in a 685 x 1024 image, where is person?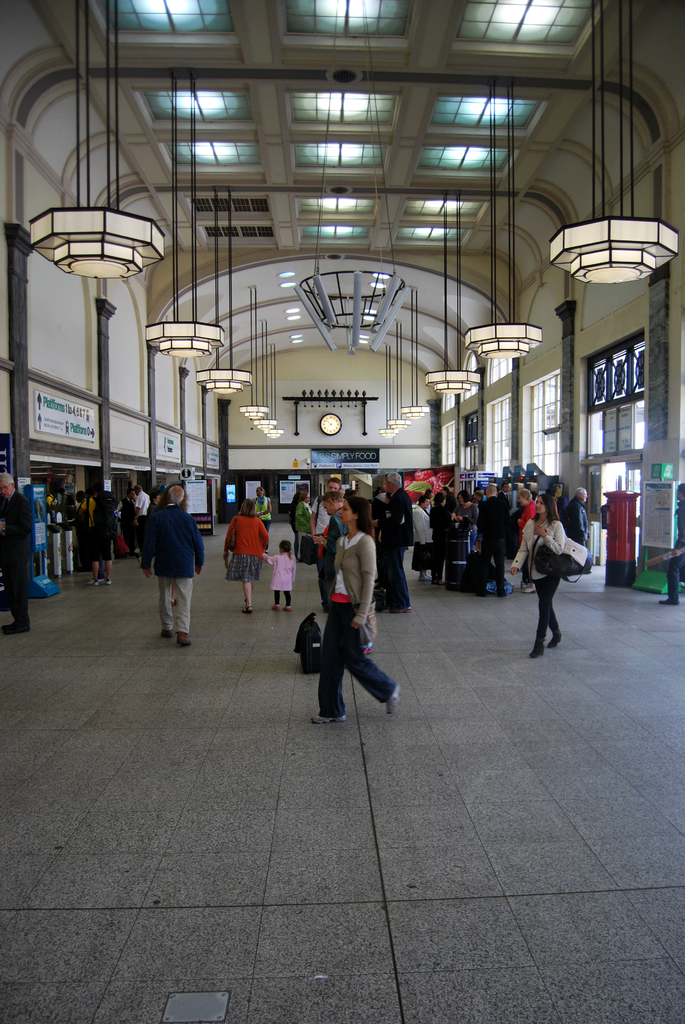
pyautogui.locateOnScreen(414, 493, 435, 580).
